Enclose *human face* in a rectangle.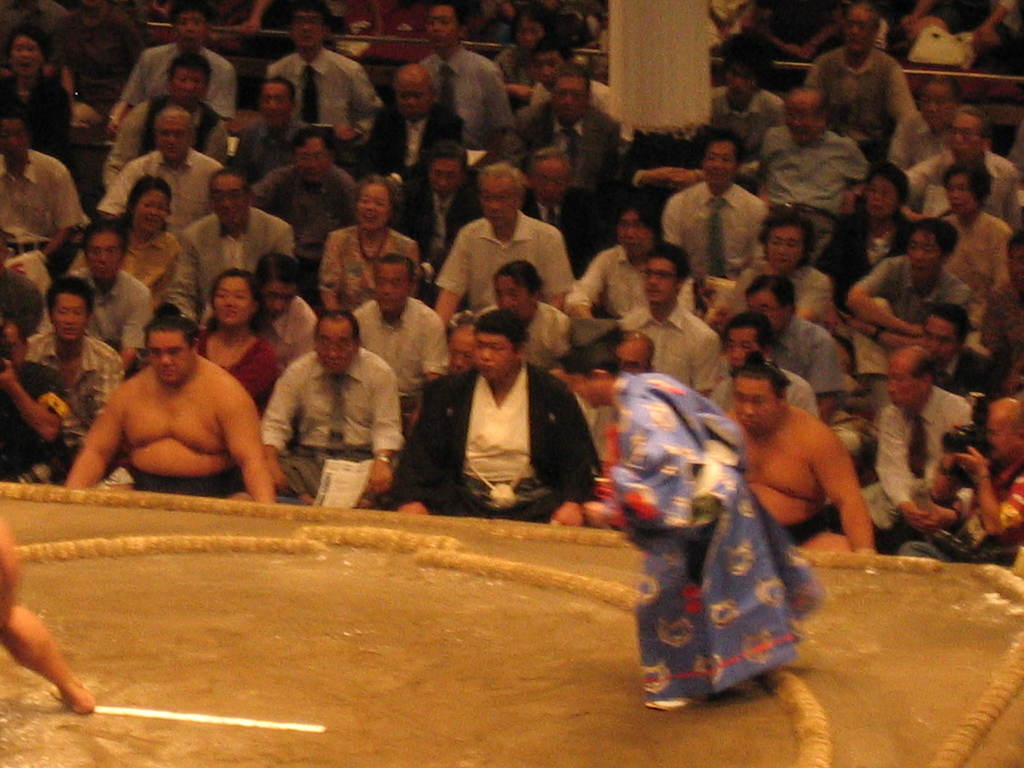
51/295/86/341.
